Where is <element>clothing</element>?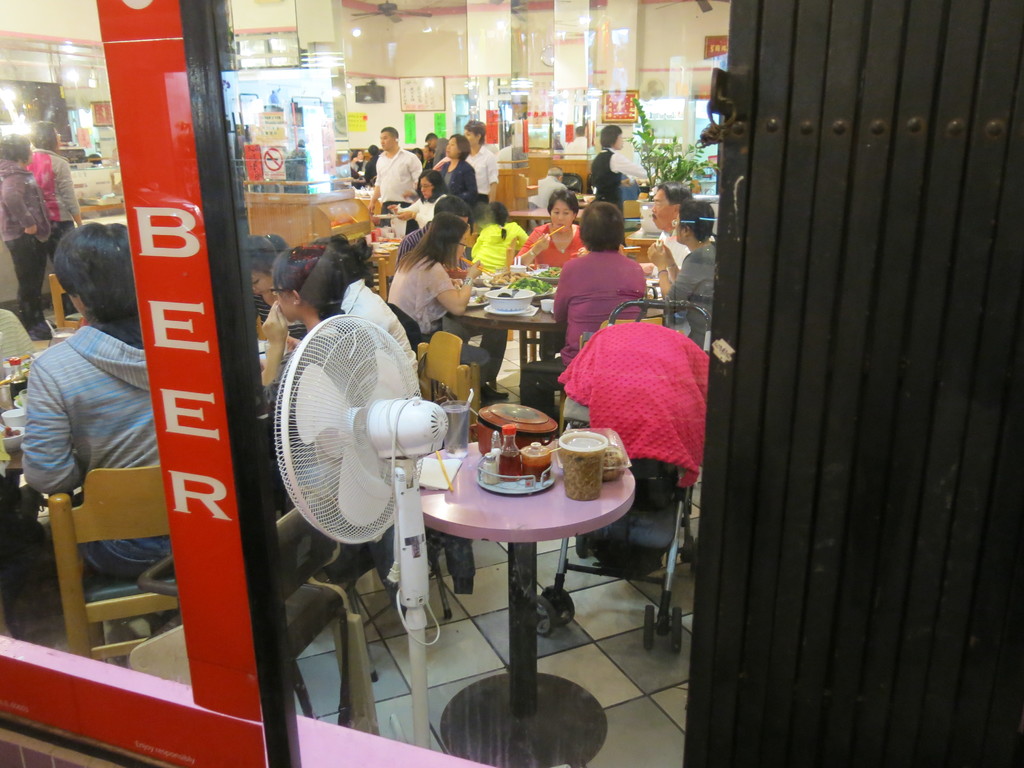
10,239,52,318.
